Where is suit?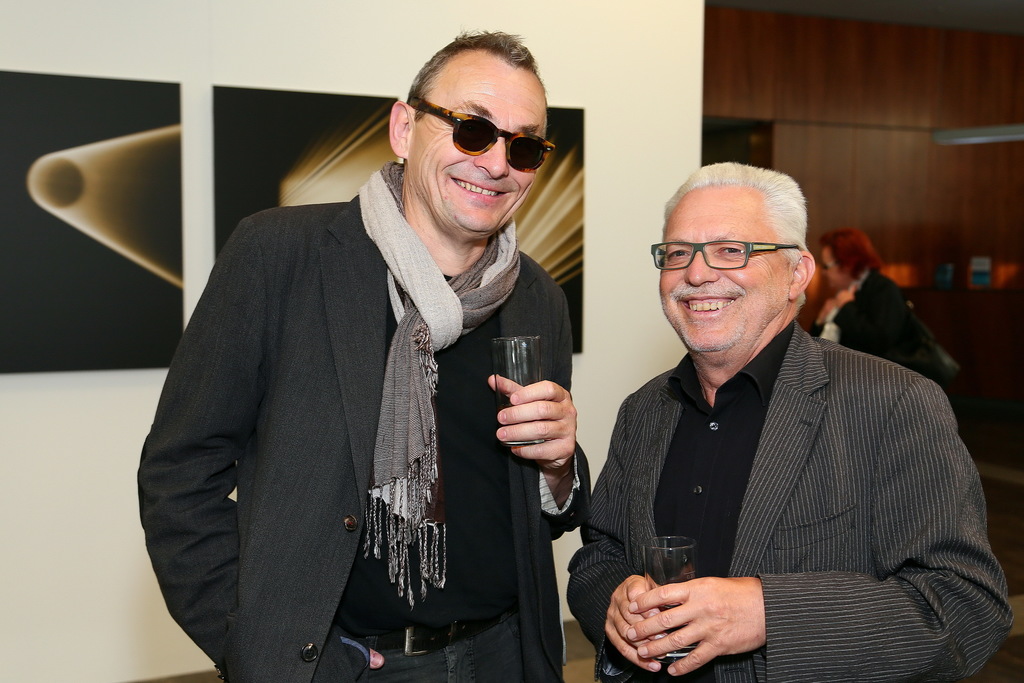
l=566, t=318, r=1010, b=682.
